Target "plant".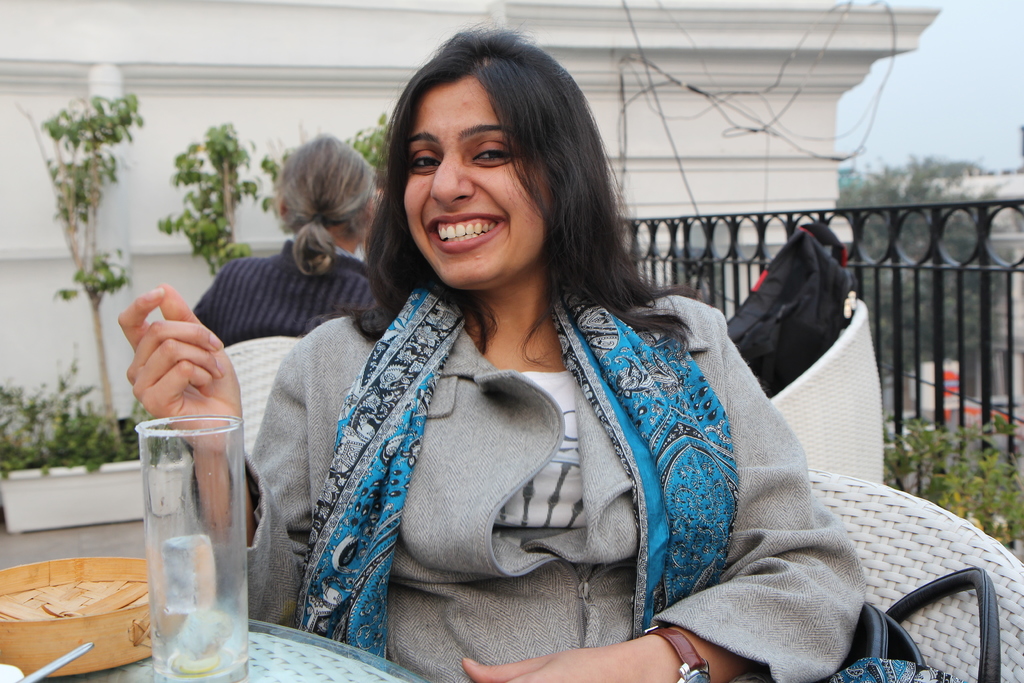
Target region: <bbox>154, 119, 283, 276</bbox>.
